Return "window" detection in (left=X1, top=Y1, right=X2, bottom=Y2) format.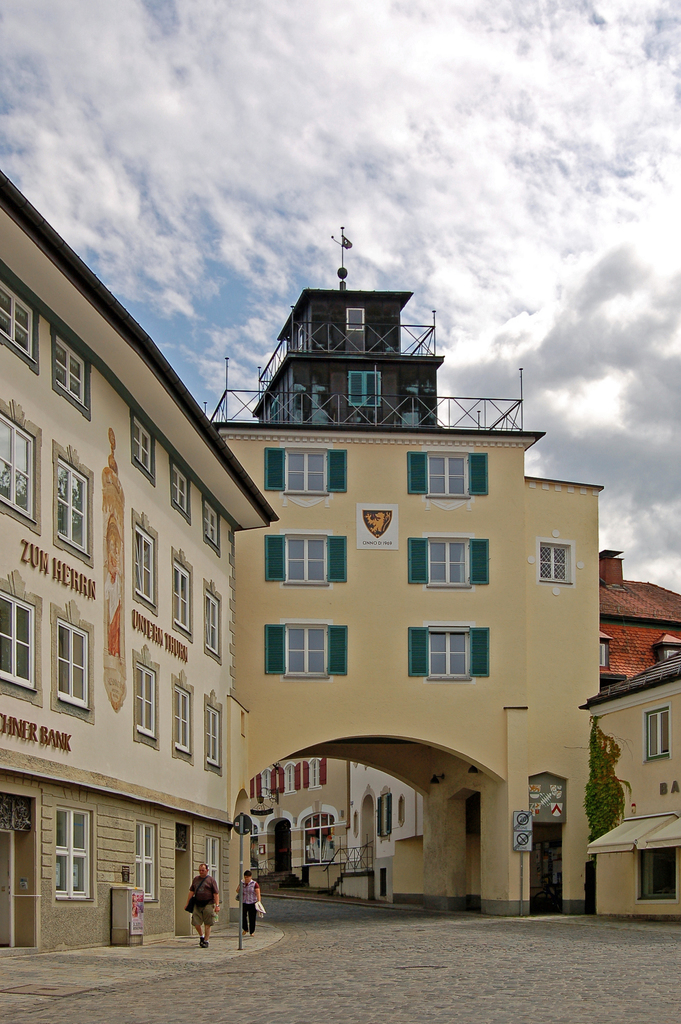
(left=301, top=758, right=326, bottom=791).
